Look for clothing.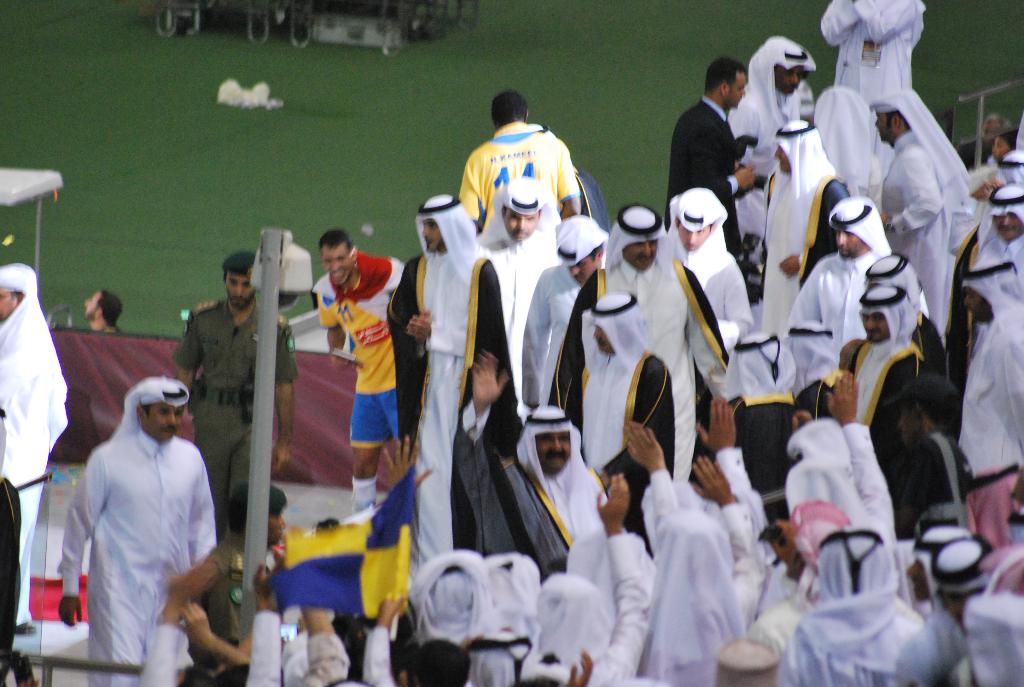
Found: left=629, top=510, right=740, bottom=686.
